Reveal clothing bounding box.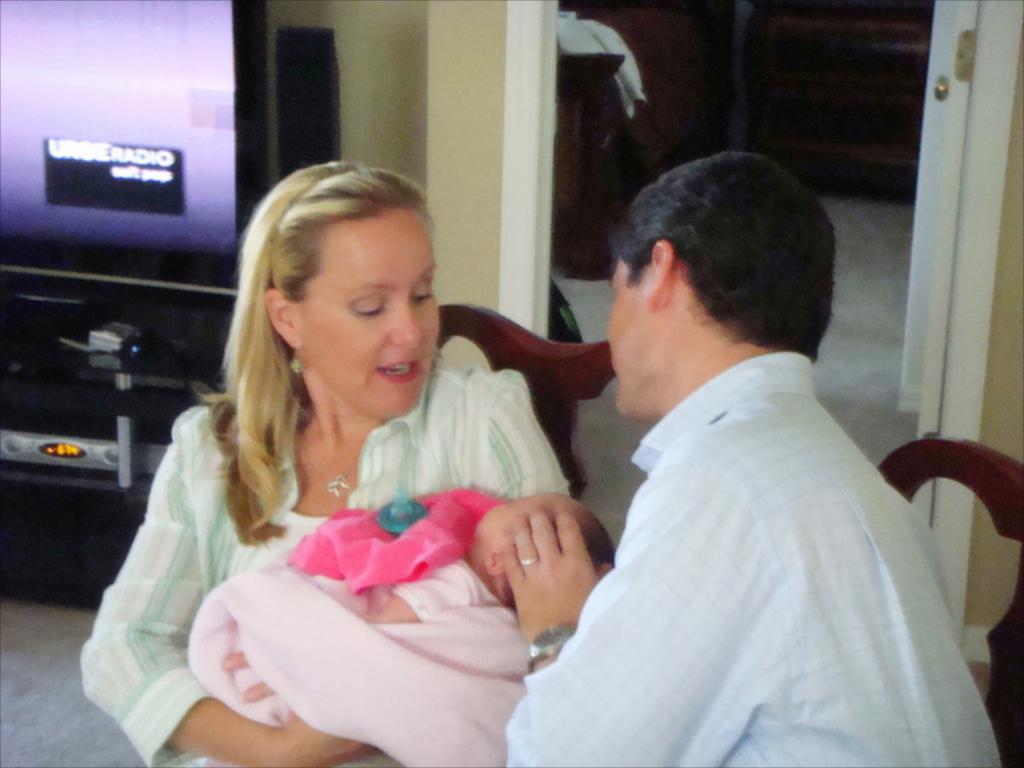
Revealed: select_region(78, 368, 571, 766).
